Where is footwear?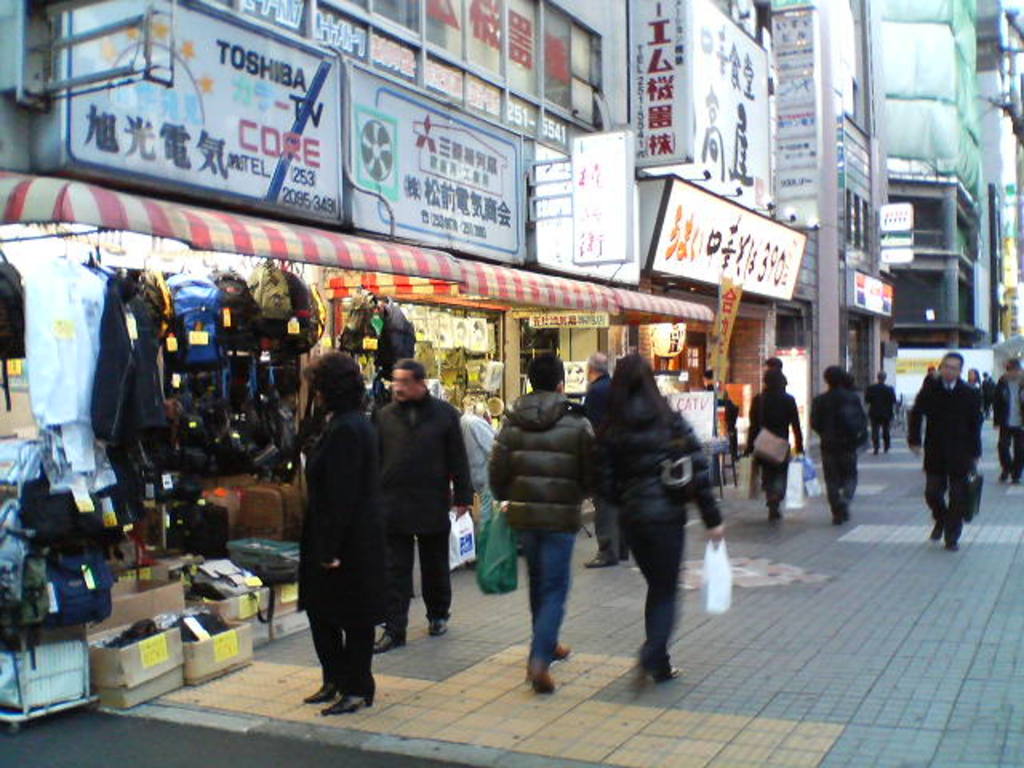
[left=773, top=501, right=776, bottom=517].
